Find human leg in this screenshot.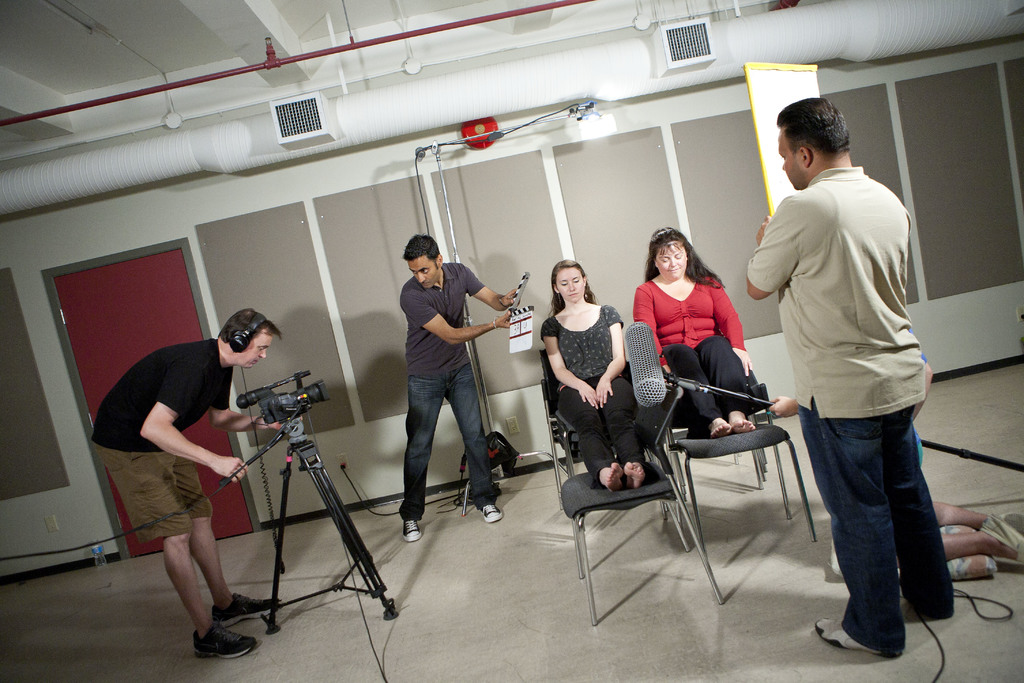
The bounding box for human leg is [x1=698, y1=334, x2=756, y2=428].
